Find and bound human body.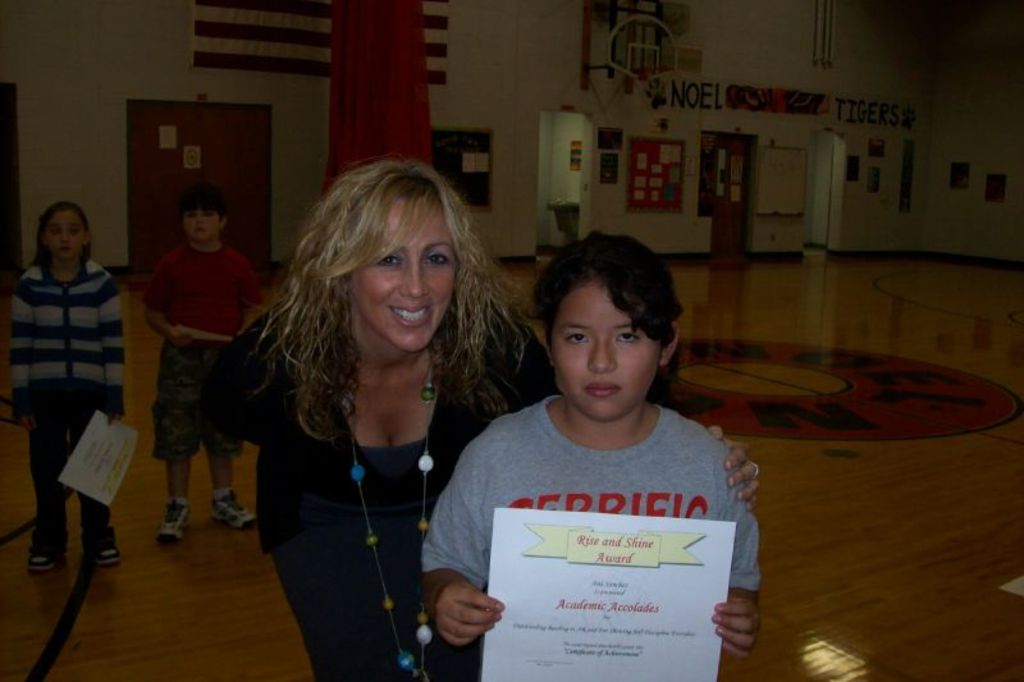
Bound: 210,157,508,659.
